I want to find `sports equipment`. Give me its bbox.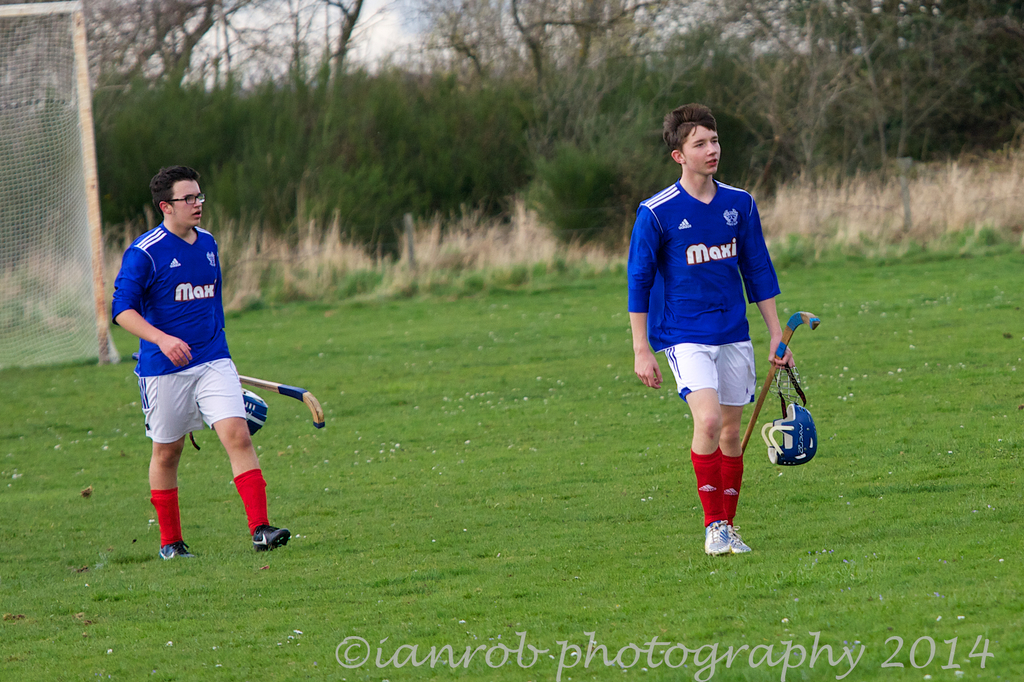
(x1=733, y1=526, x2=753, y2=555).
